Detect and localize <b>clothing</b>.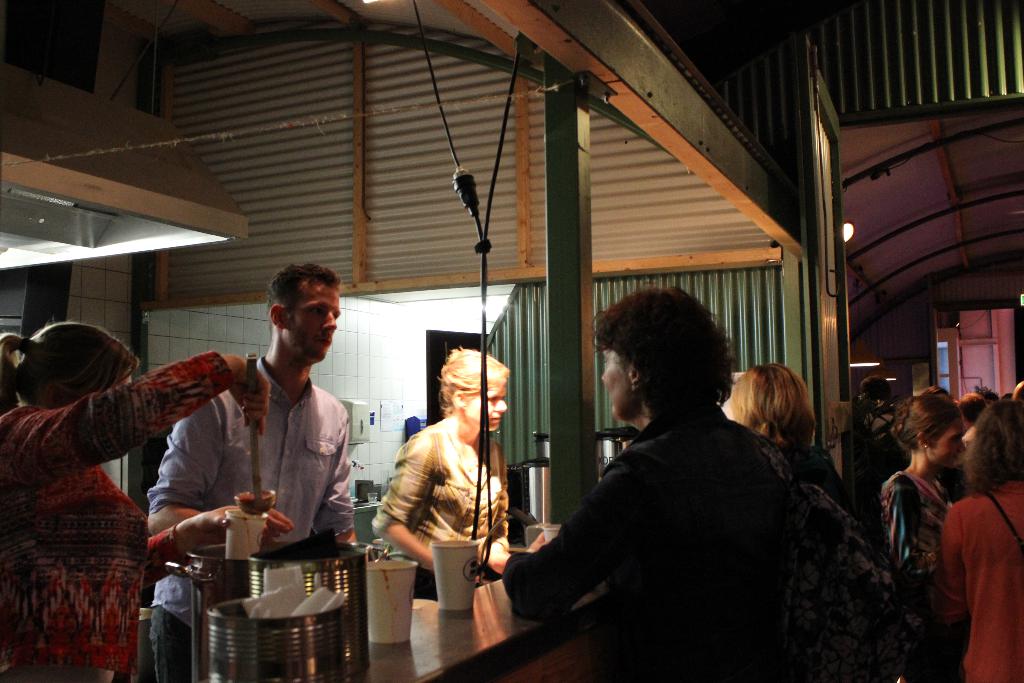
Localized at (363,409,520,594).
